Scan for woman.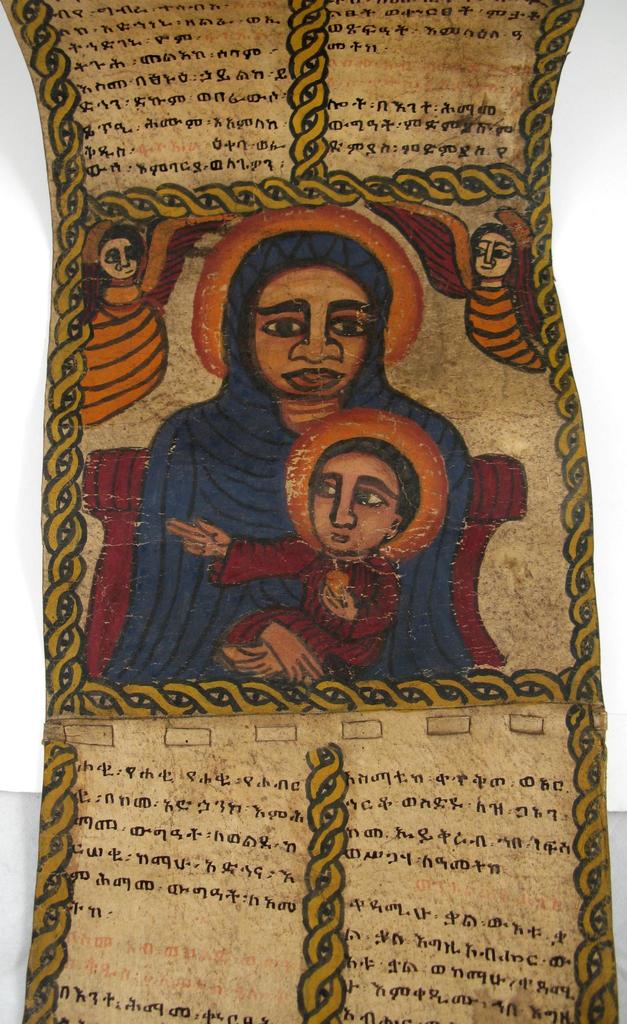
Scan result: bbox=[134, 211, 459, 657].
